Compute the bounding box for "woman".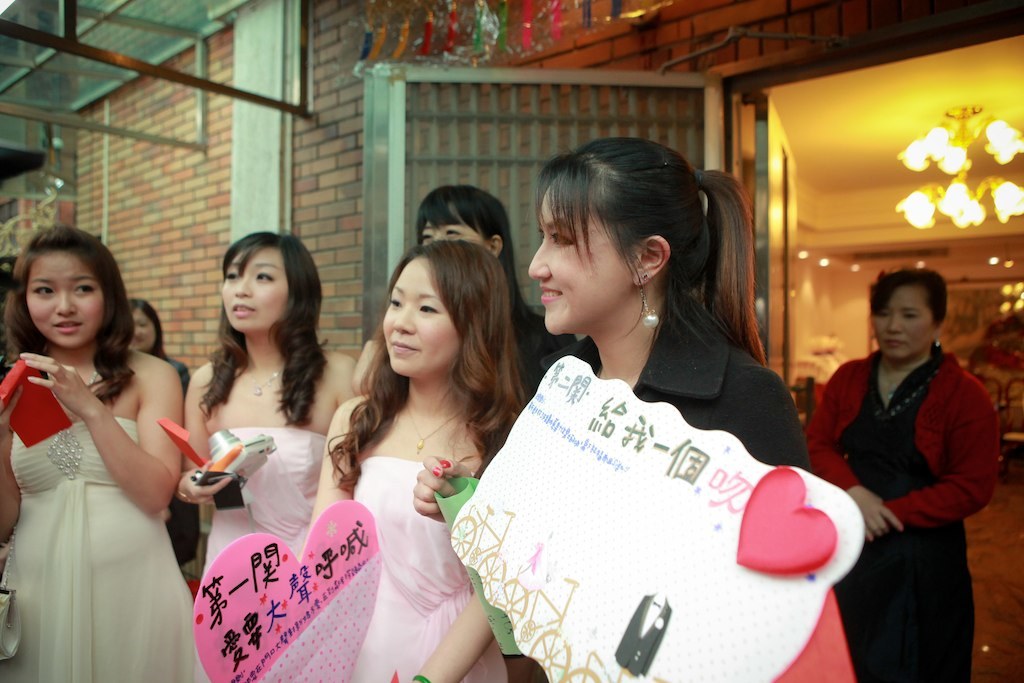
[left=413, top=132, right=849, bottom=682].
